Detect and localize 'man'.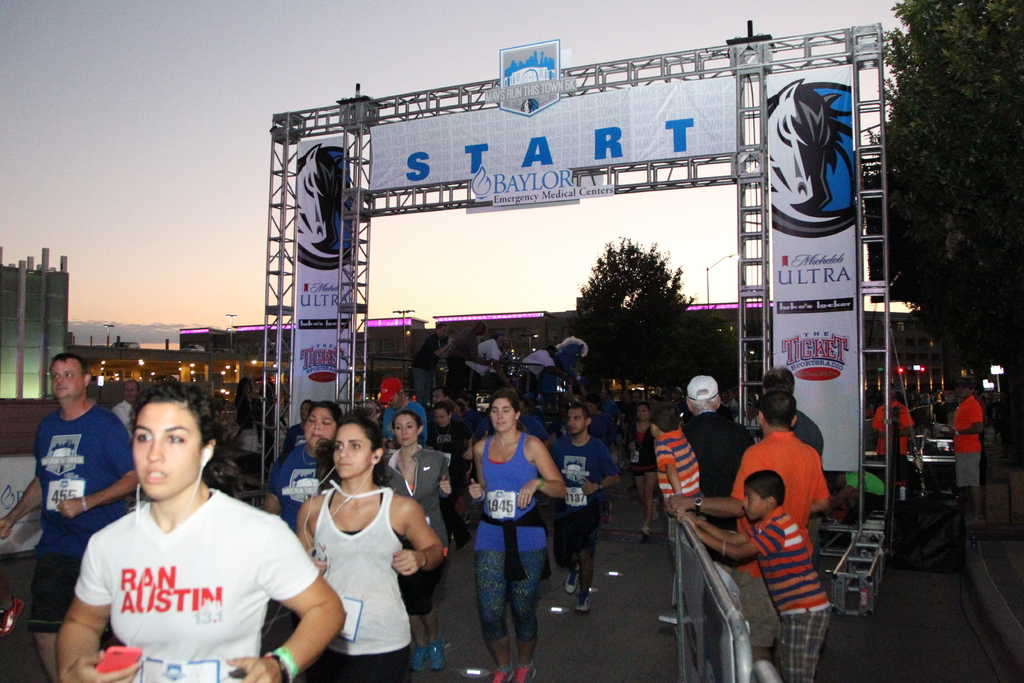
Localized at box=[543, 404, 619, 614].
